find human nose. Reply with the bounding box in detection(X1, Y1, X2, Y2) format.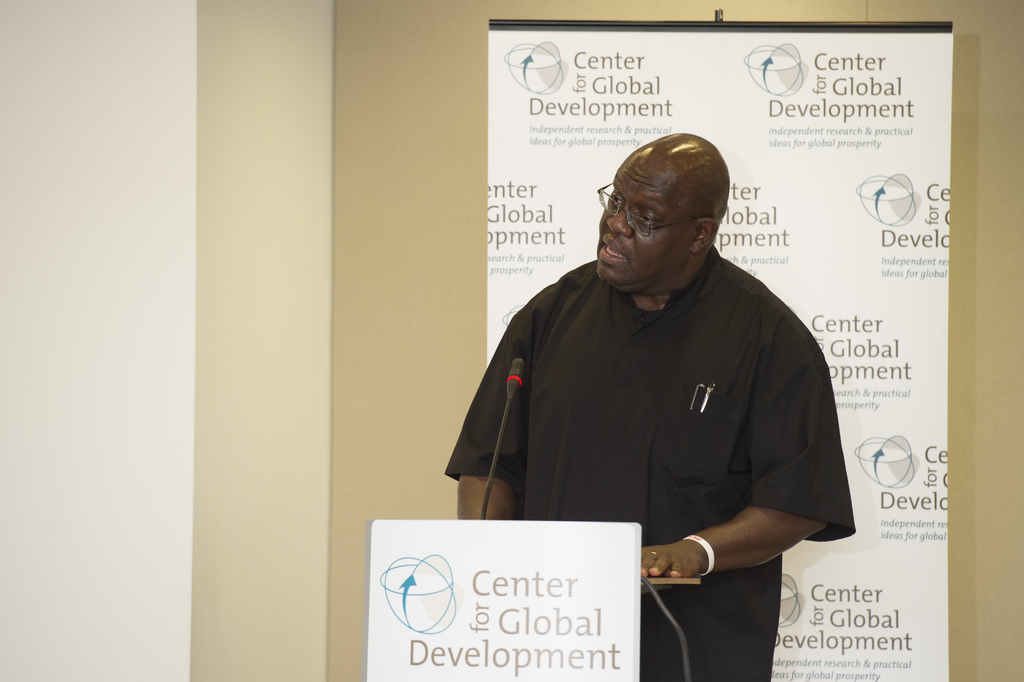
detection(606, 213, 630, 238).
